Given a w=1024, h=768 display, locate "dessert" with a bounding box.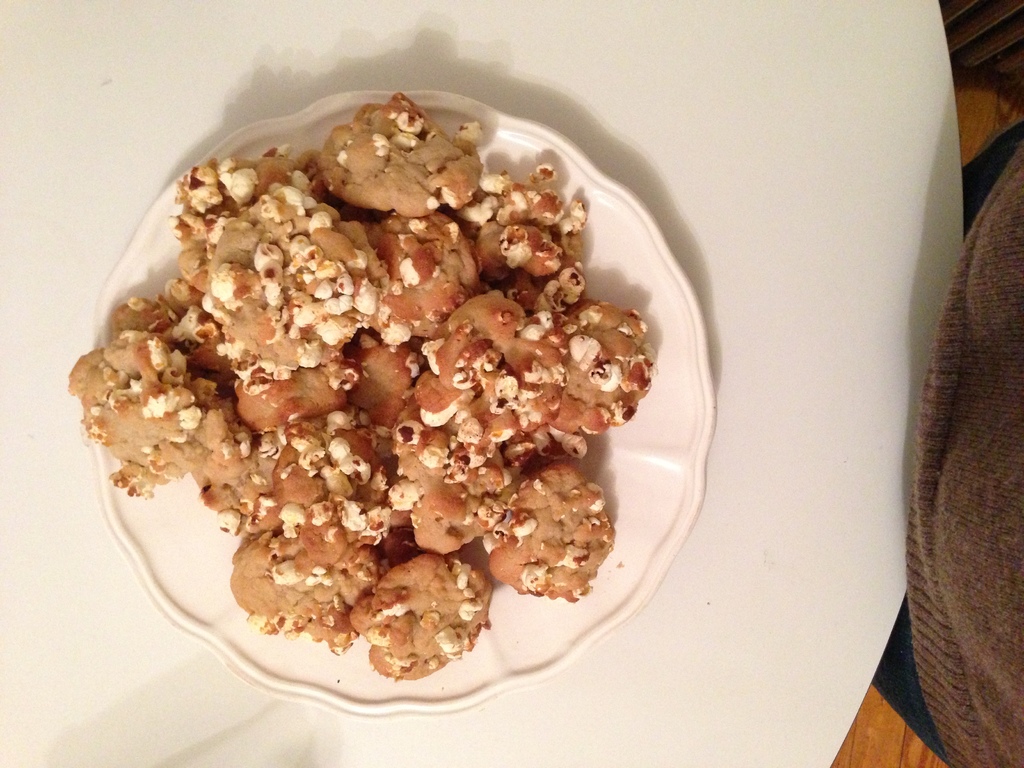
Located: box(260, 408, 389, 524).
